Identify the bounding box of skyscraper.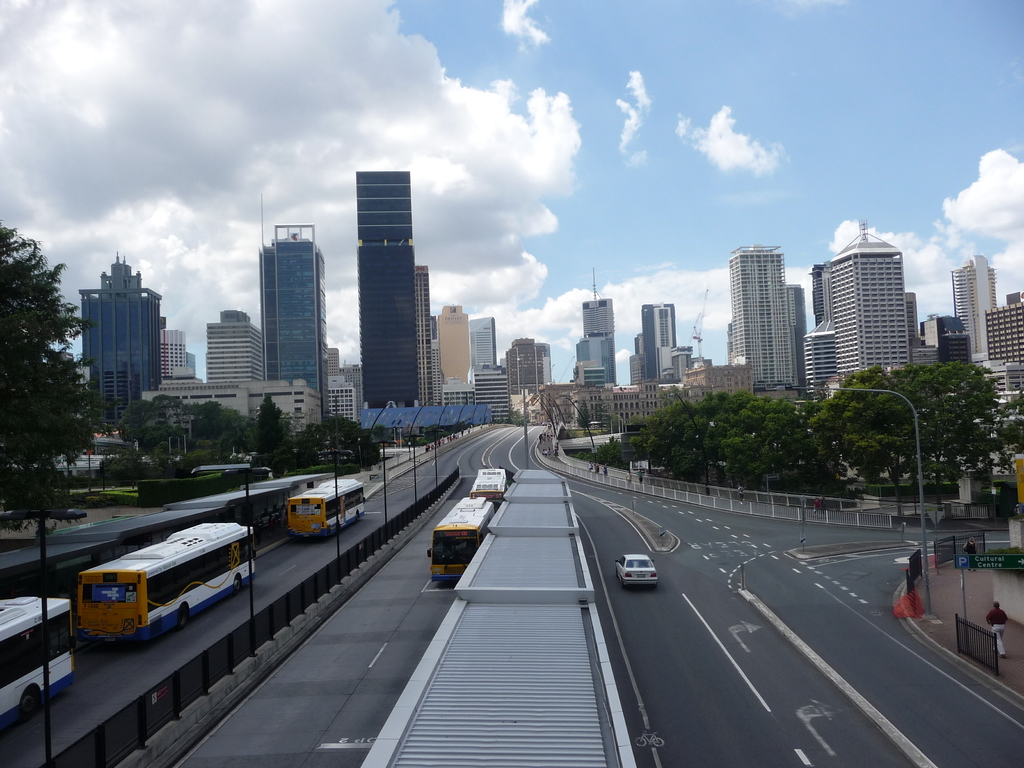
BBox(504, 337, 553, 396).
